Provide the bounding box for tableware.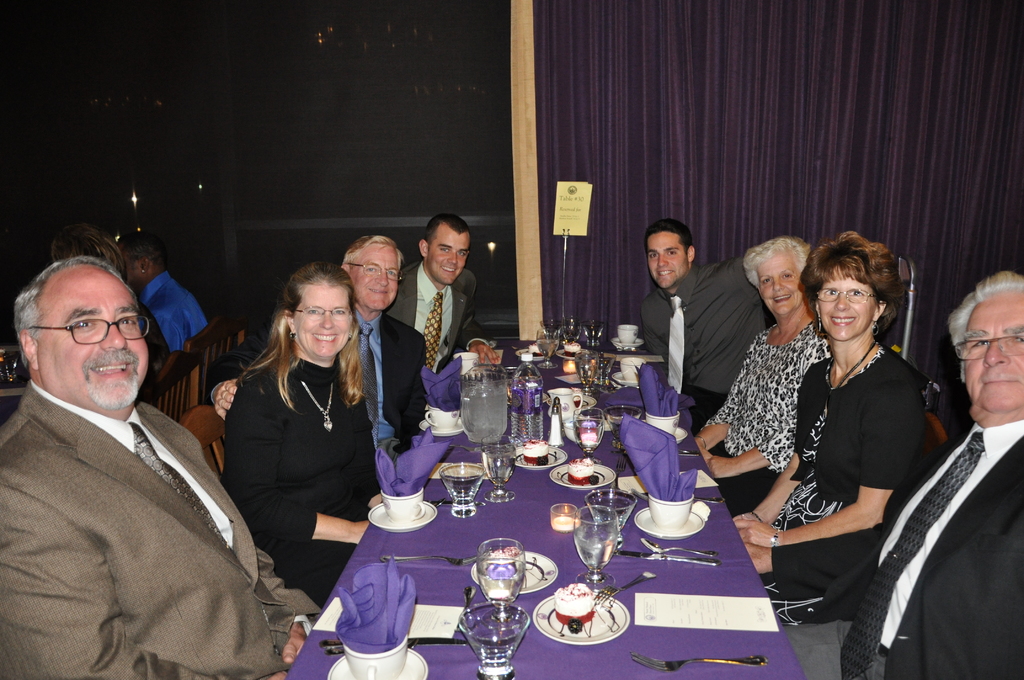
548:461:615:490.
